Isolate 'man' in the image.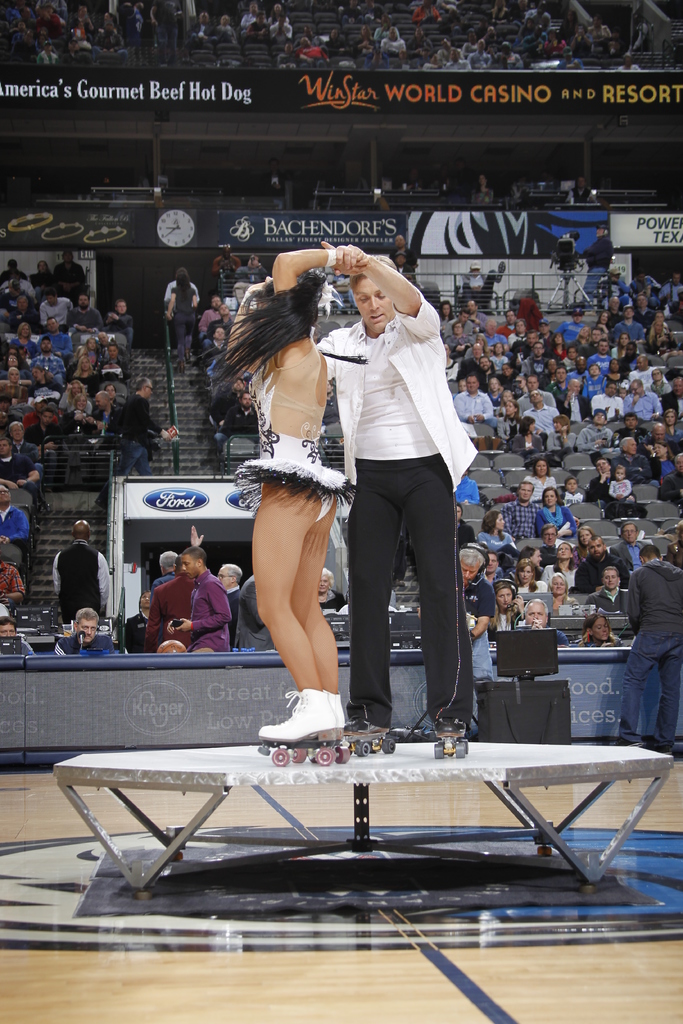
Isolated region: {"left": 194, "top": 294, "right": 233, "bottom": 340}.
